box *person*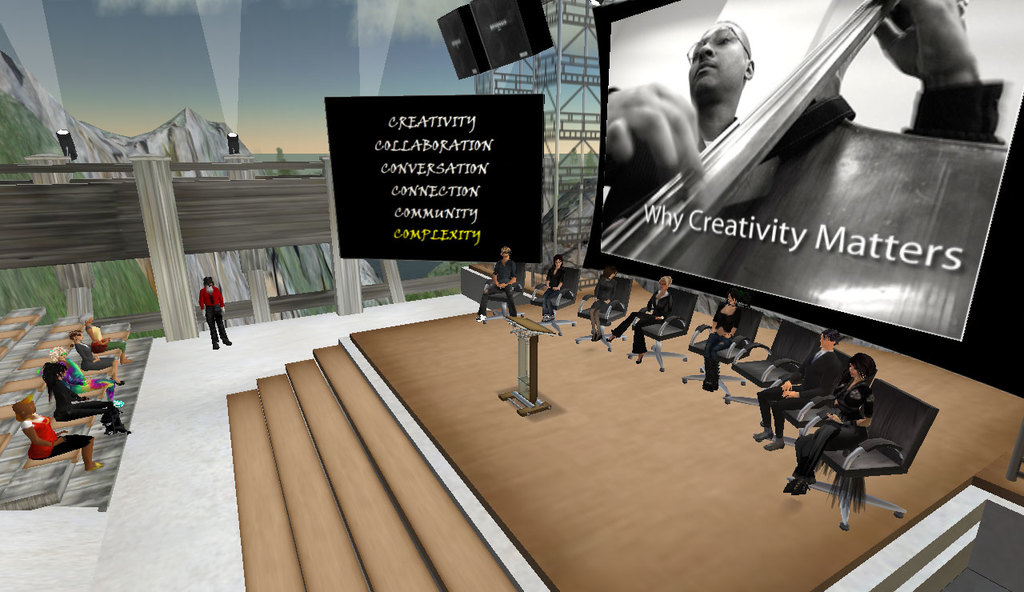
50,340,129,412
